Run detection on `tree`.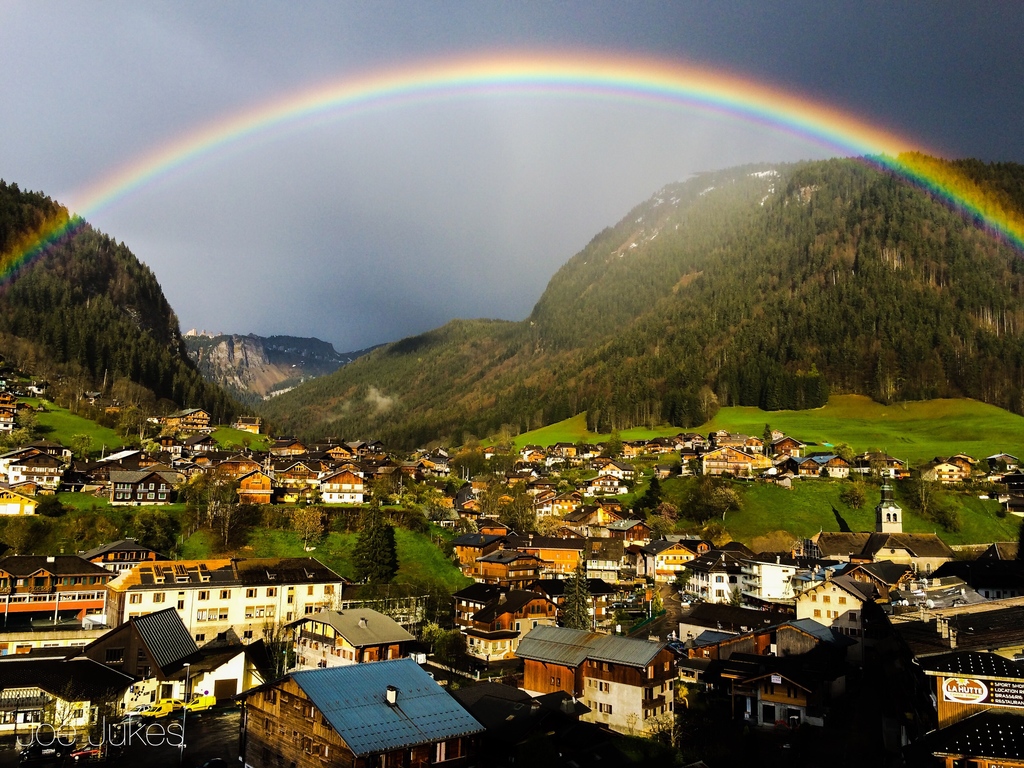
Result: x1=297, y1=468, x2=336, y2=554.
